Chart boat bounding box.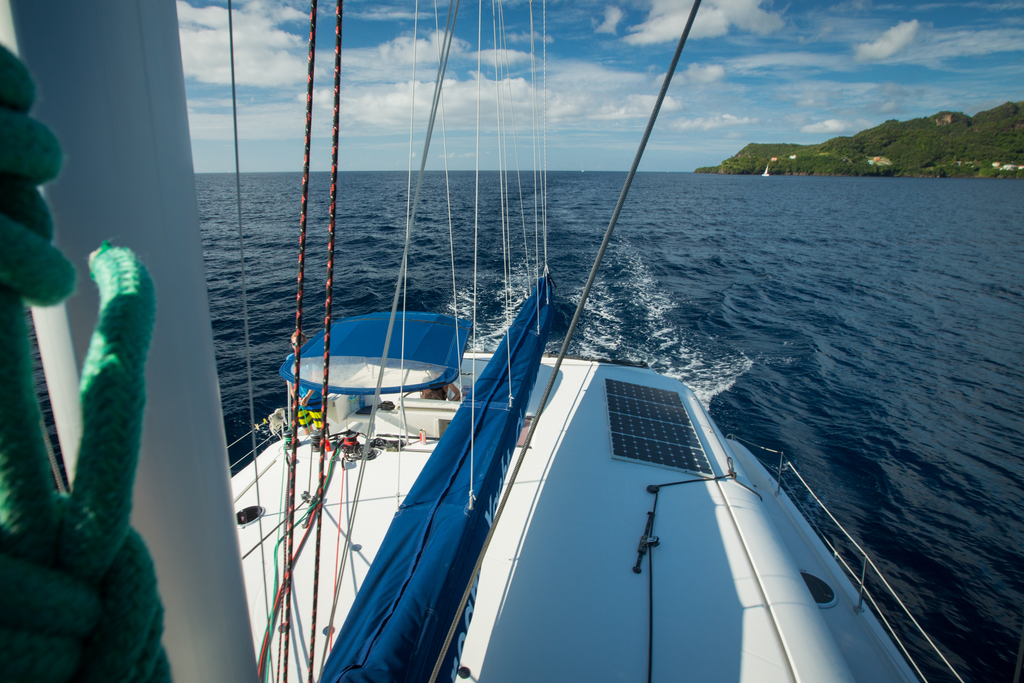
Charted: {"x1": 111, "y1": 42, "x2": 978, "y2": 682}.
